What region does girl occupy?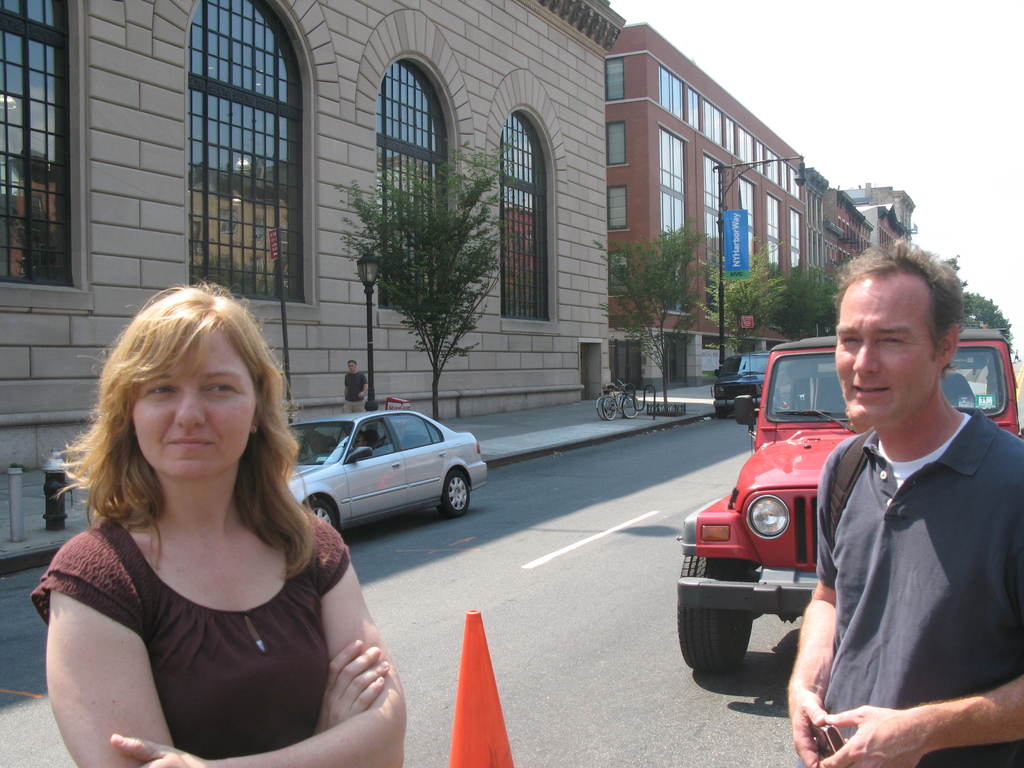
<region>31, 290, 411, 767</region>.
